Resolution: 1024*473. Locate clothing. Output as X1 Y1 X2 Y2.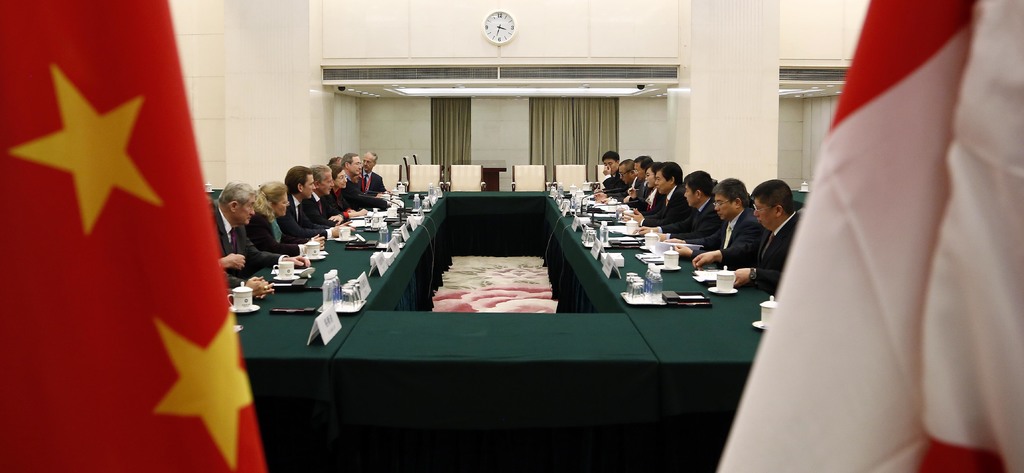
331 180 360 222.
